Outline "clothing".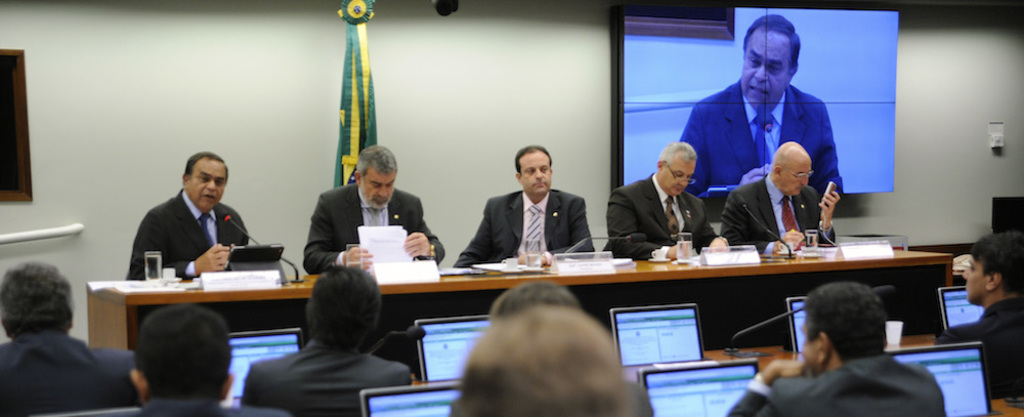
Outline: rect(731, 180, 828, 243).
